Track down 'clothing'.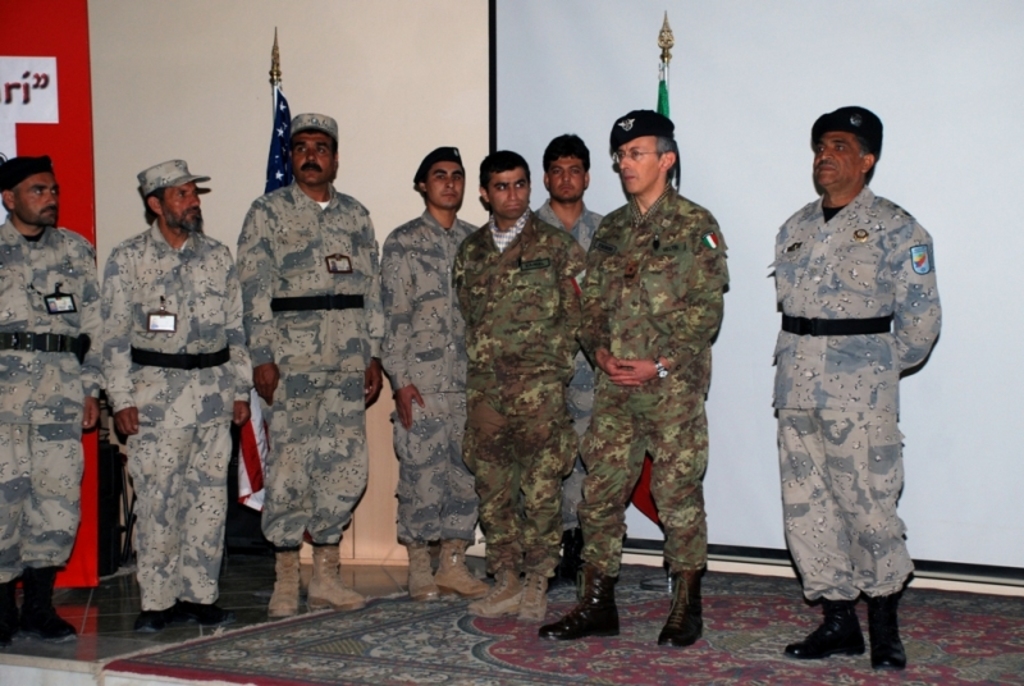
Tracked to rect(384, 207, 480, 545).
